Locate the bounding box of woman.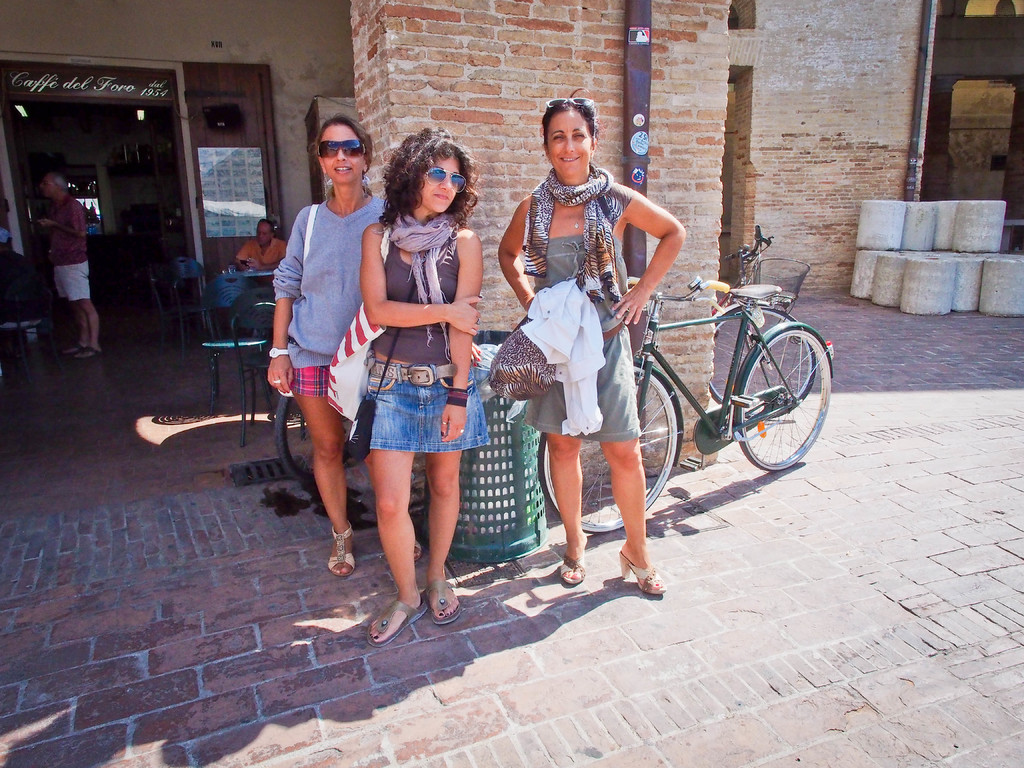
Bounding box: 500, 97, 682, 594.
